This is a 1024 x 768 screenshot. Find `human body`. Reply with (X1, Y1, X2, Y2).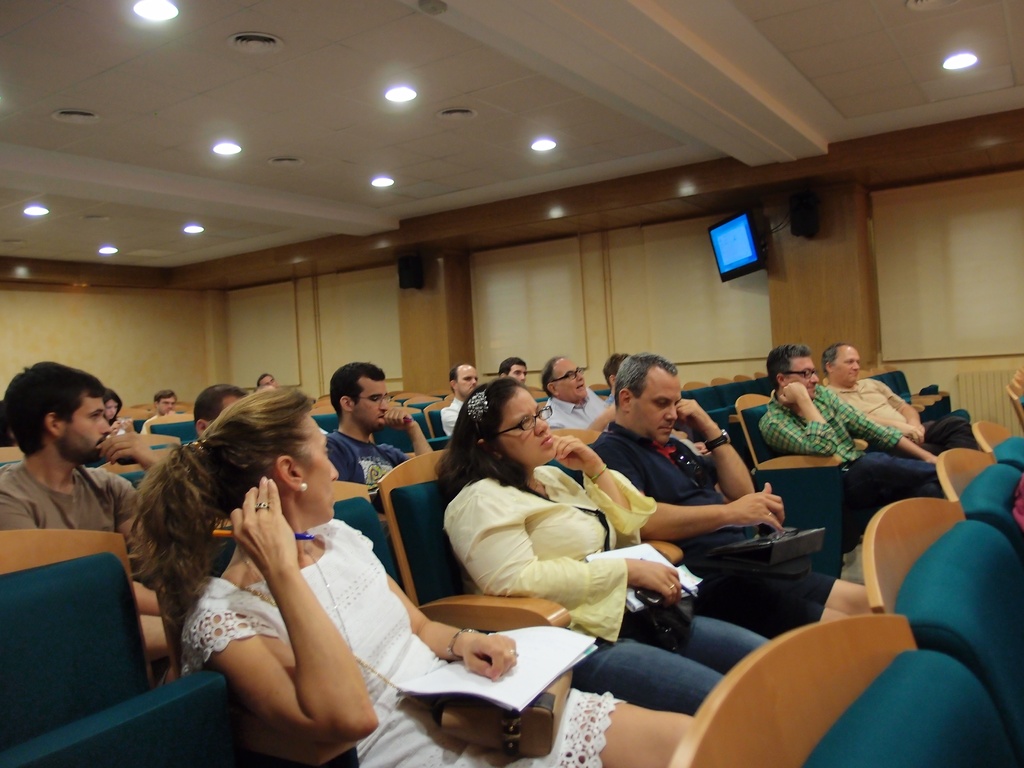
(584, 392, 881, 636).
